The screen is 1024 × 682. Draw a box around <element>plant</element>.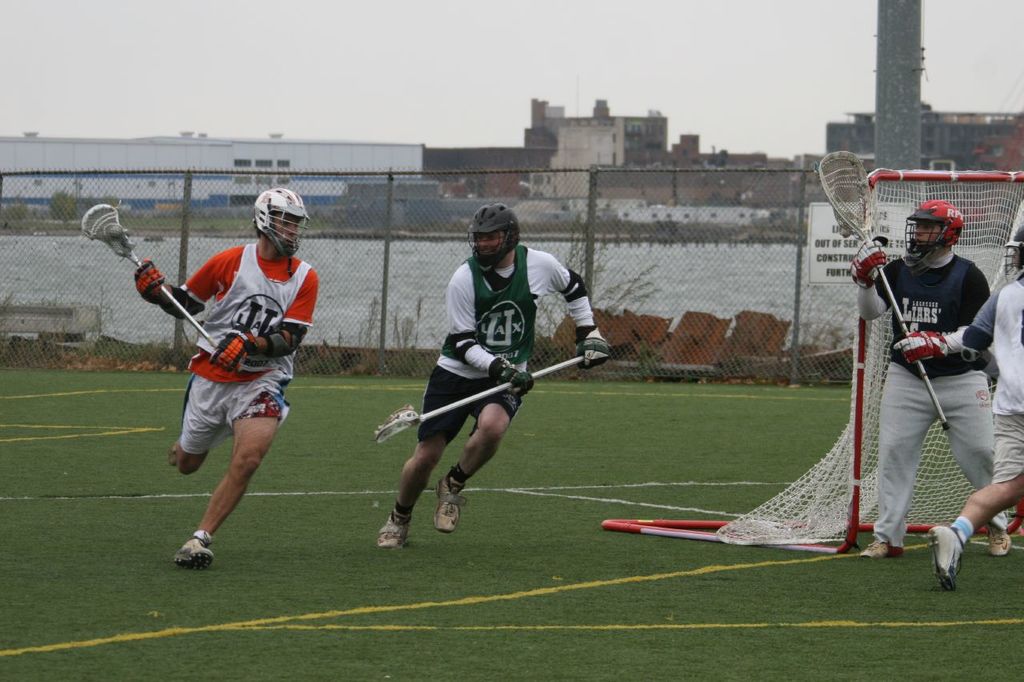
(x1=529, y1=238, x2=669, y2=381).
